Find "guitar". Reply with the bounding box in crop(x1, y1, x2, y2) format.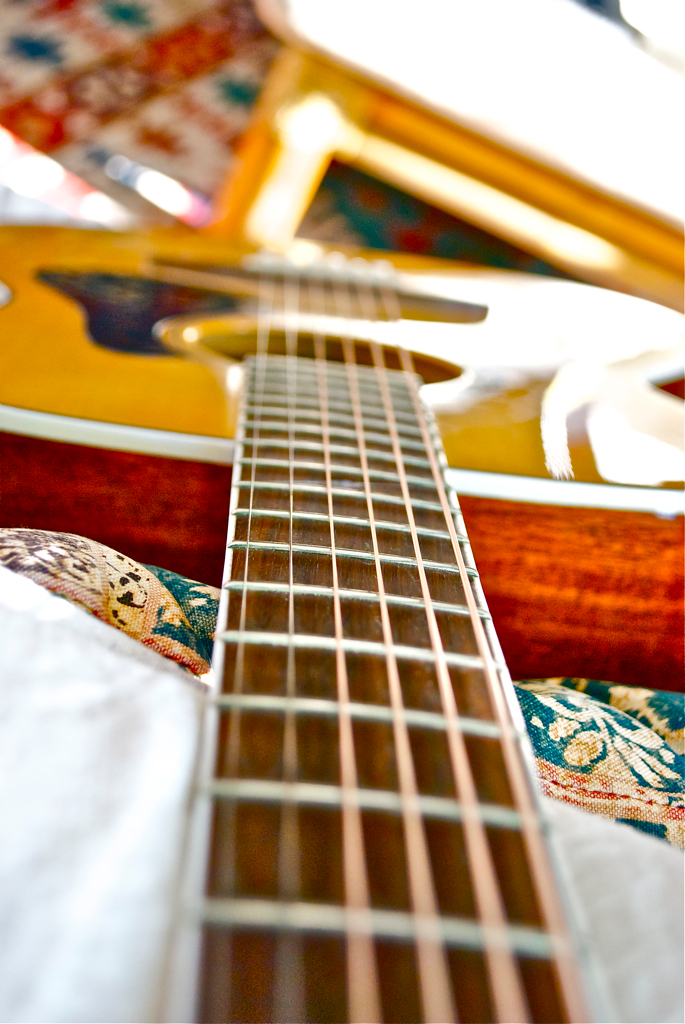
crop(3, 228, 684, 1023).
